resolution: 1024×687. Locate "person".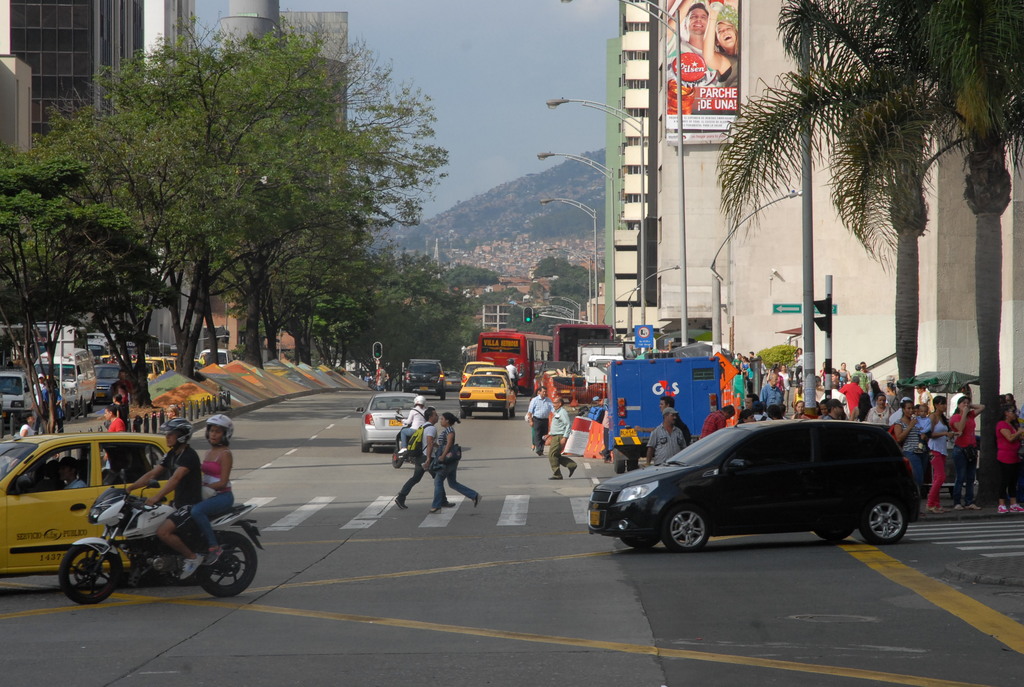
[394, 393, 427, 460].
